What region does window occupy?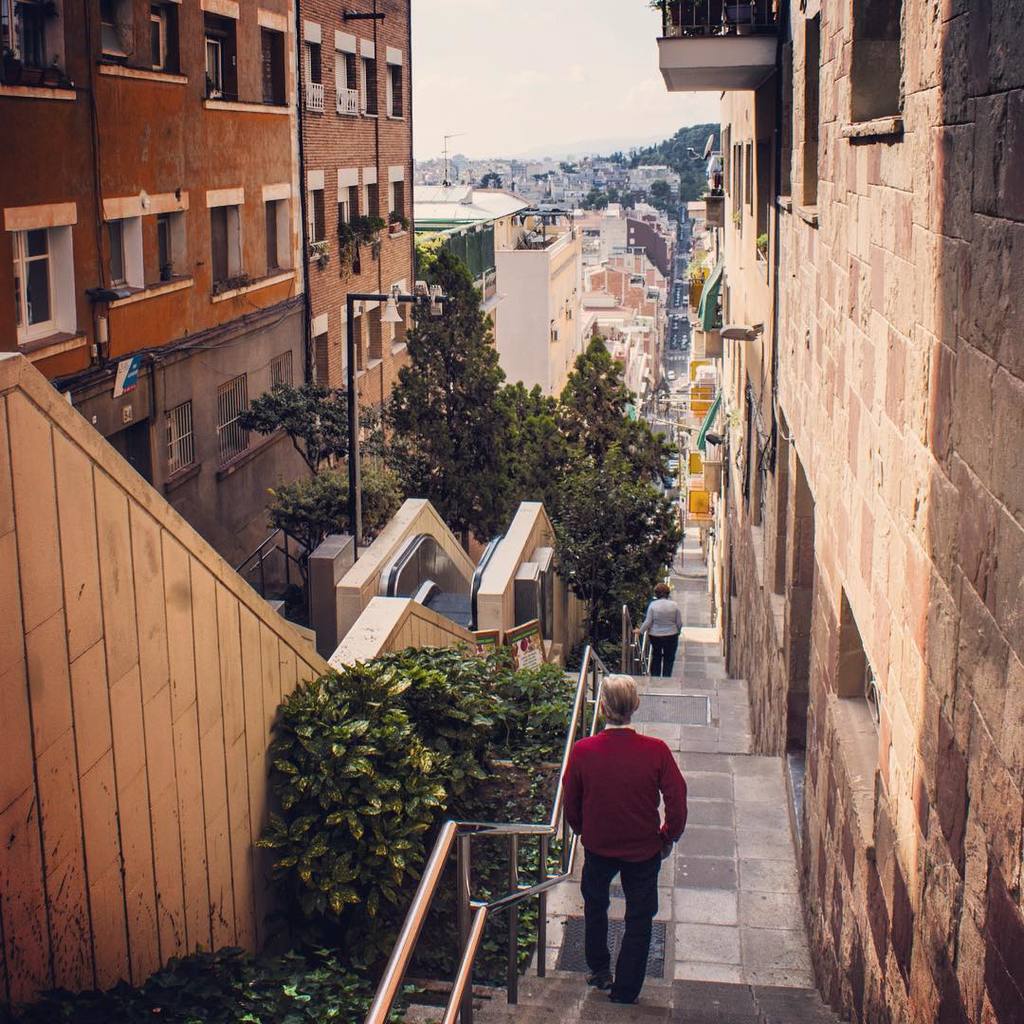
box=[388, 166, 411, 227].
